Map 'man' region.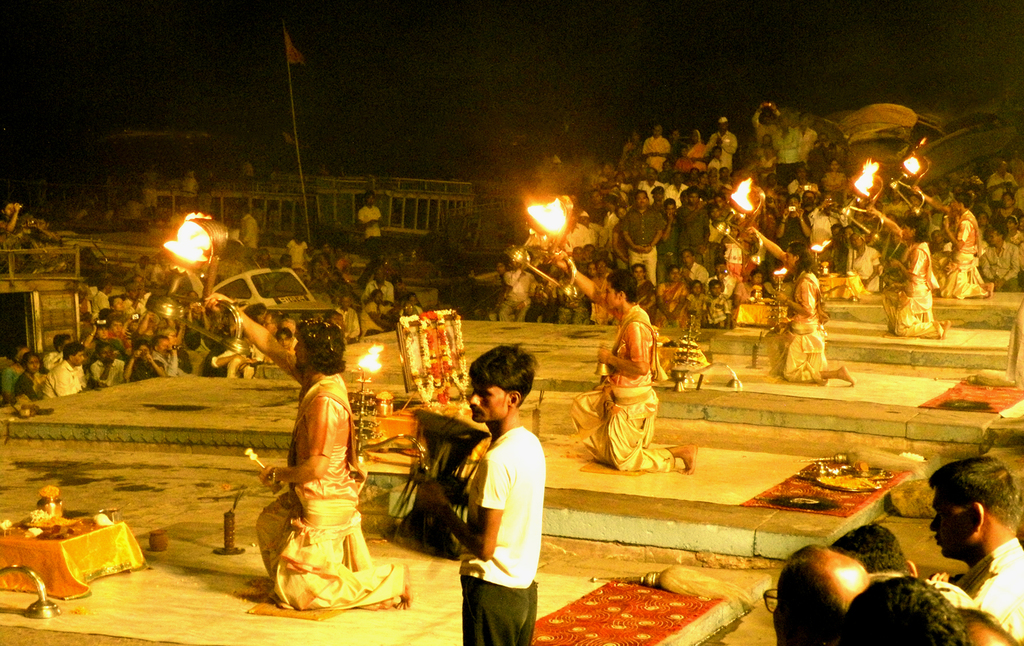
Mapped to {"x1": 416, "y1": 344, "x2": 549, "y2": 645}.
